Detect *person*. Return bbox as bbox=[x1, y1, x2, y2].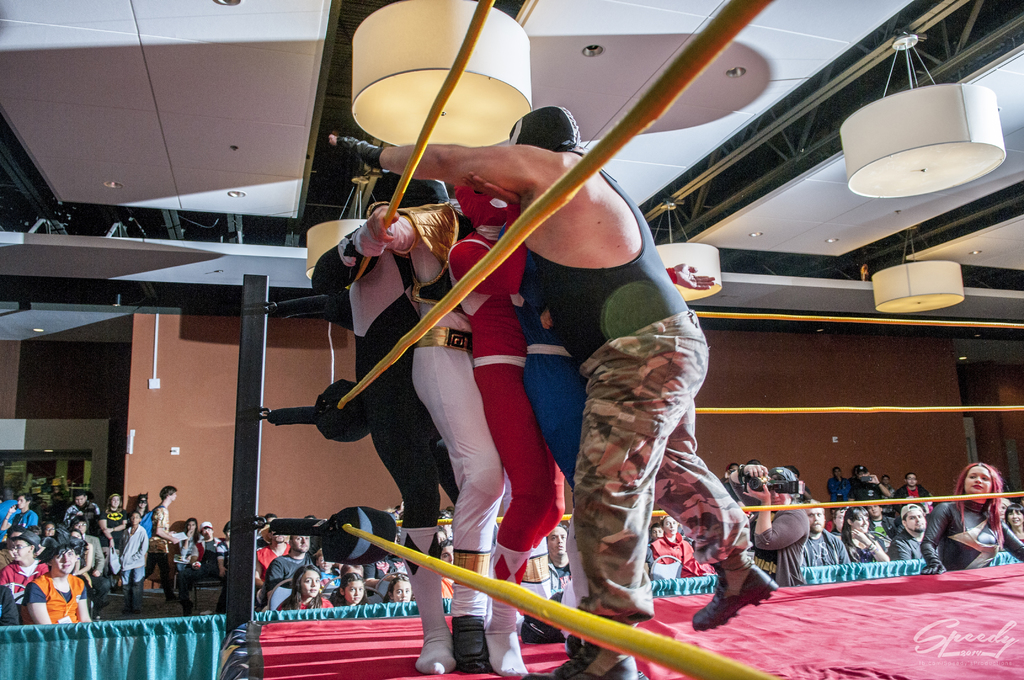
bbox=[154, 487, 184, 611].
